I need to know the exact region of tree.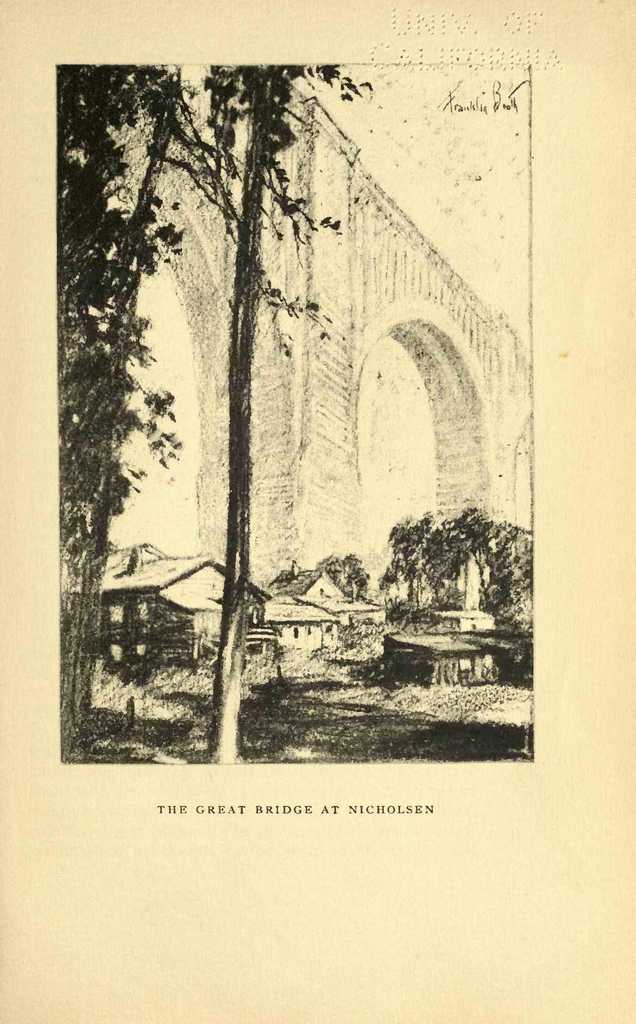
Region: [42,71,218,733].
